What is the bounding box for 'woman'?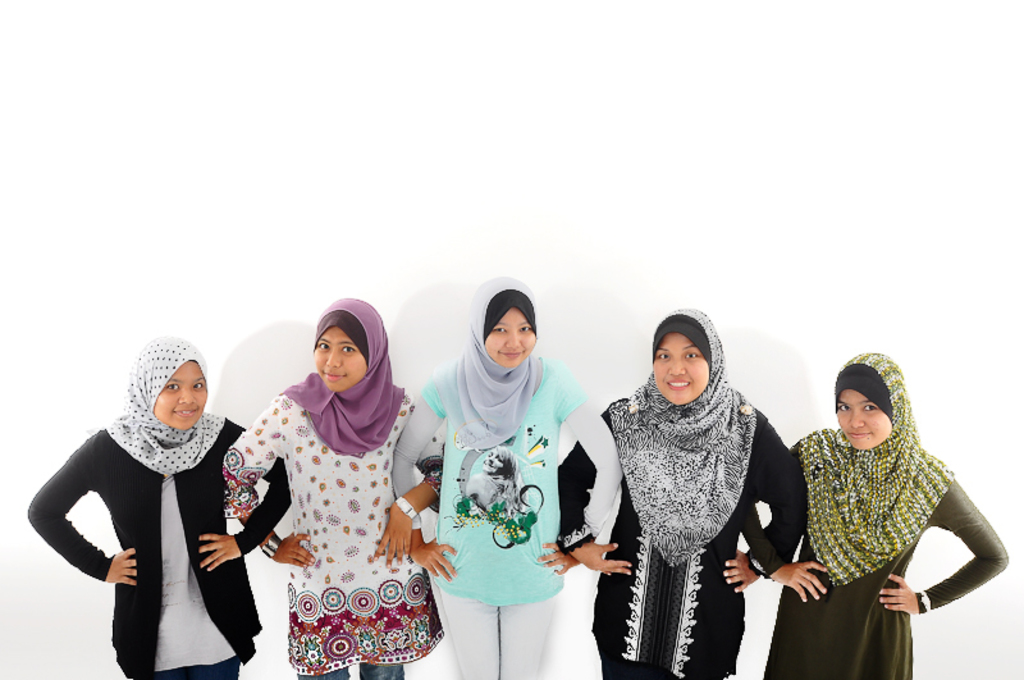
(left=41, top=319, right=257, bottom=671).
